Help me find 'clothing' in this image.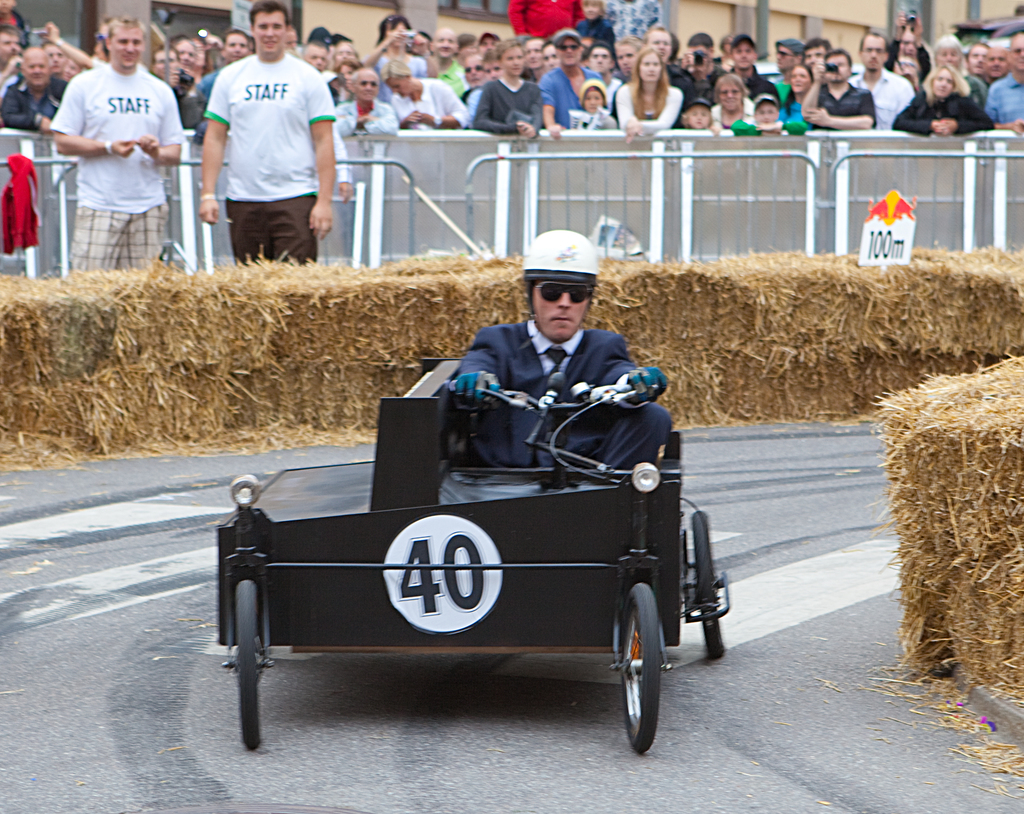
Found it: rect(44, 58, 188, 283).
